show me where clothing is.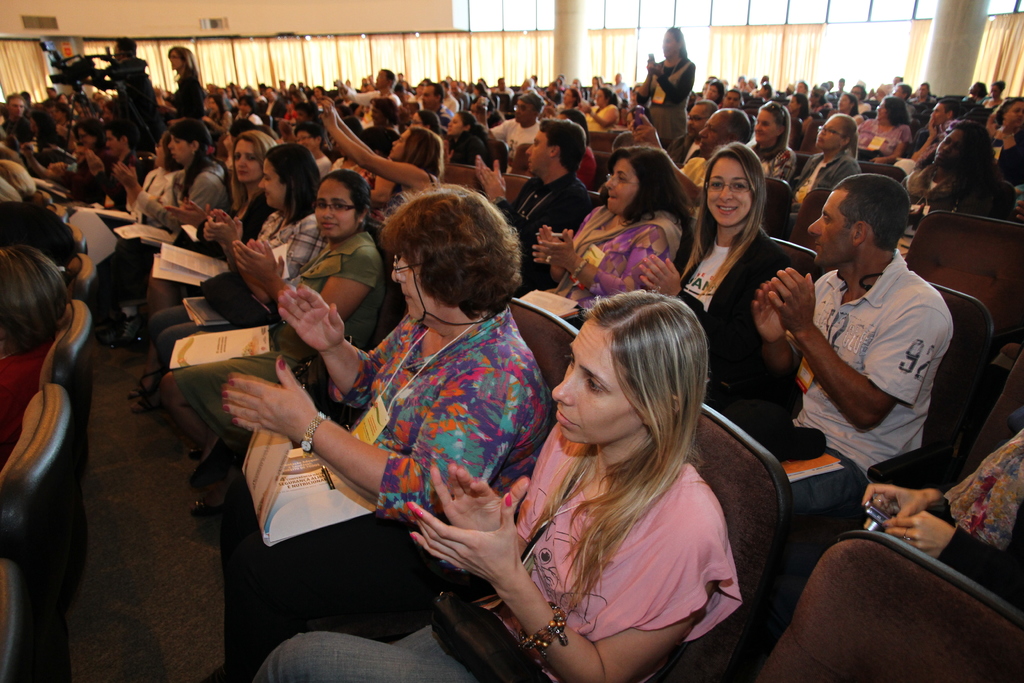
clothing is at {"left": 219, "top": 306, "right": 547, "bottom": 682}.
